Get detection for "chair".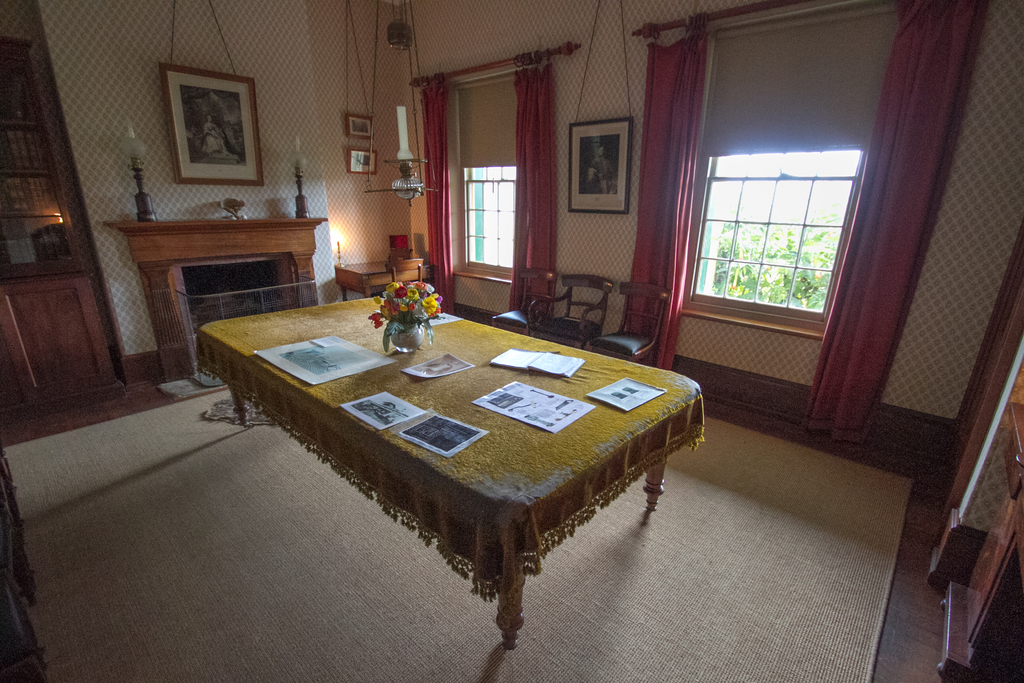
Detection: {"x1": 527, "y1": 276, "x2": 611, "y2": 336}.
